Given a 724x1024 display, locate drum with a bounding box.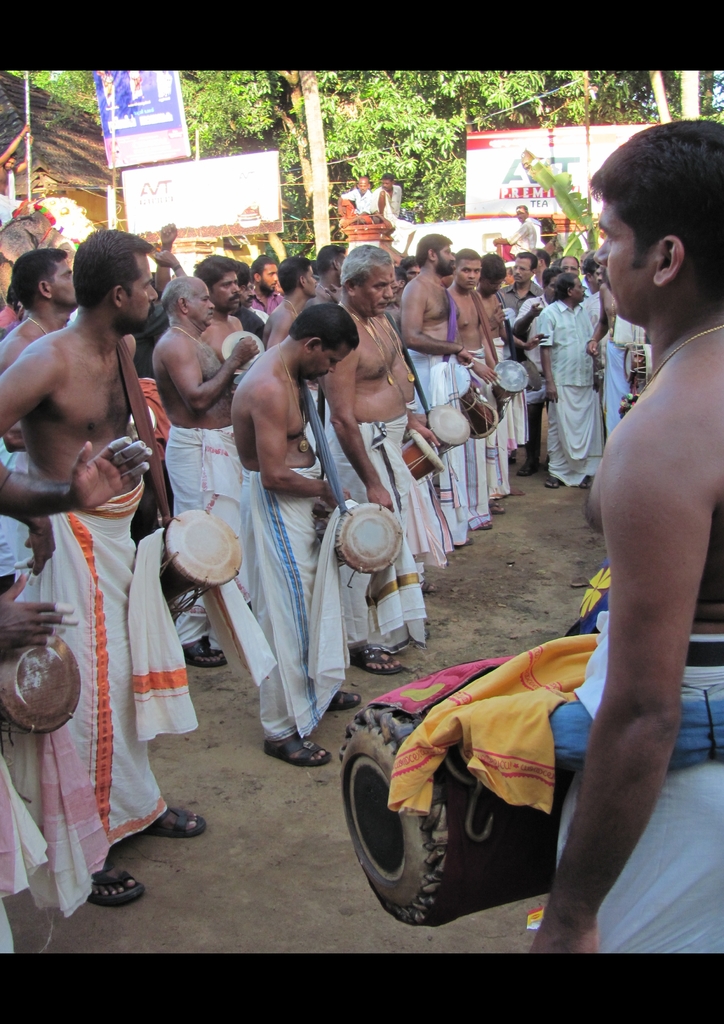
Located: (left=493, top=358, right=530, bottom=412).
